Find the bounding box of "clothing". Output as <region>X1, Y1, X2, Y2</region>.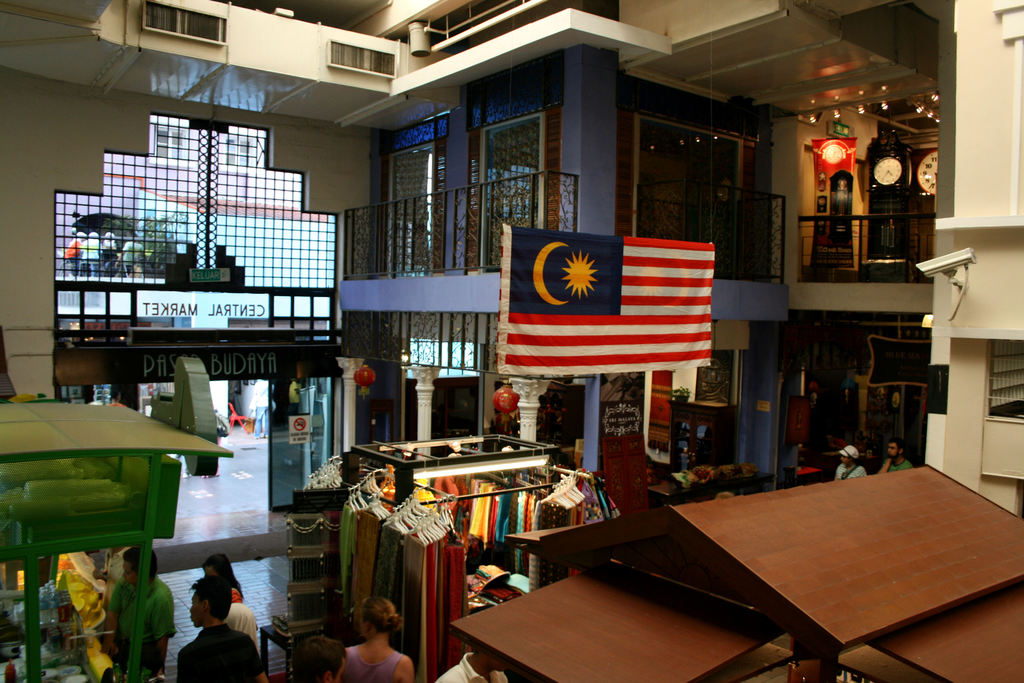
<region>337, 638, 403, 675</region>.
